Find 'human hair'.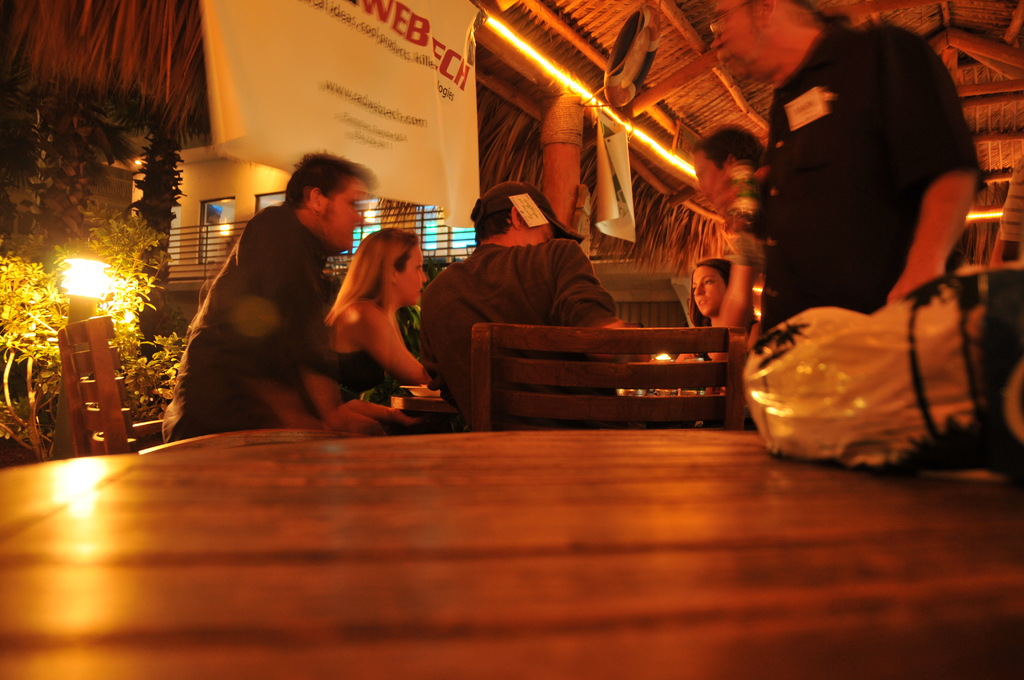
box=[742, 0, 849, 31].
